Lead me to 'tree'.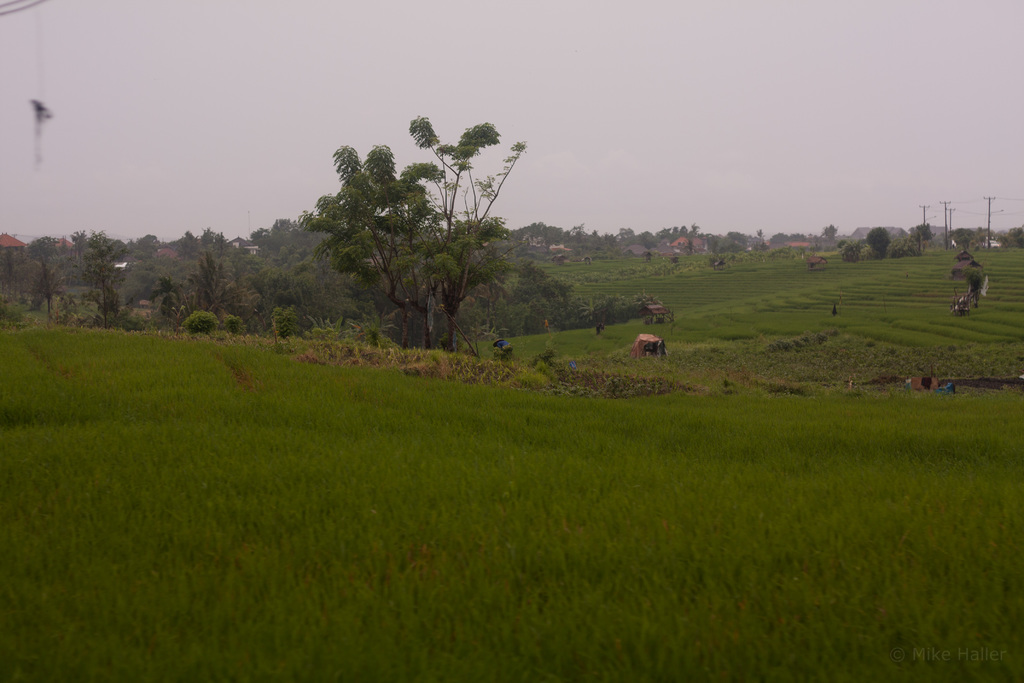
Lead to locate(906, 216, 942, 256).
